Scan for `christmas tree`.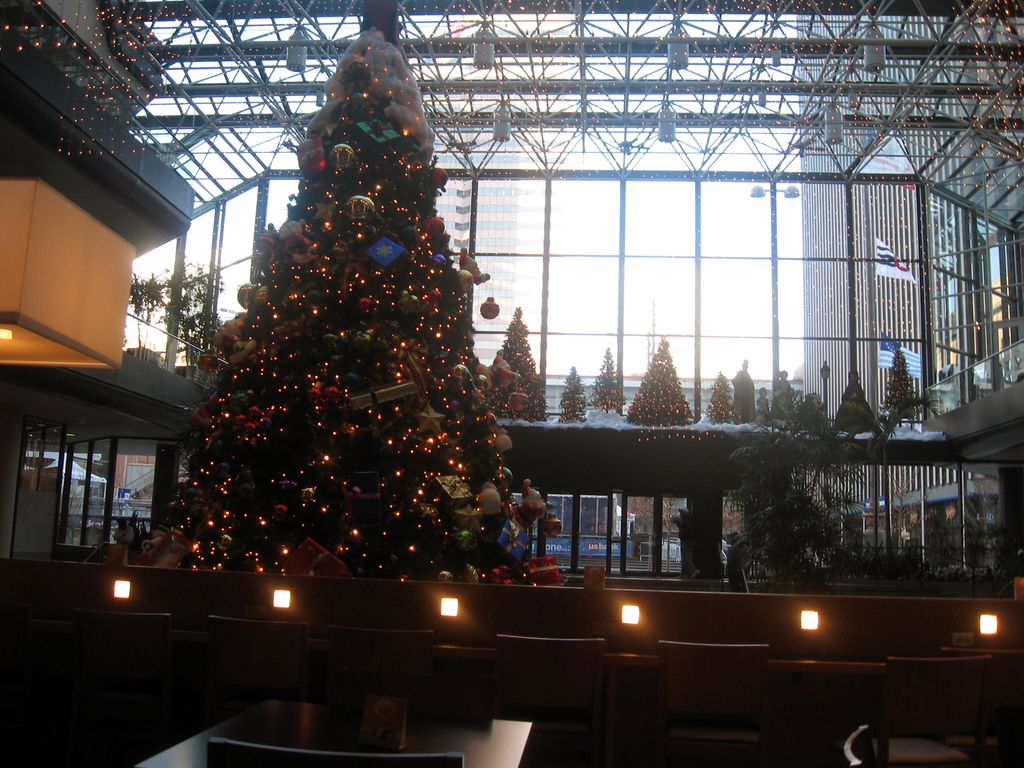
Scan result: BBox(480, 302, 549, 431).
